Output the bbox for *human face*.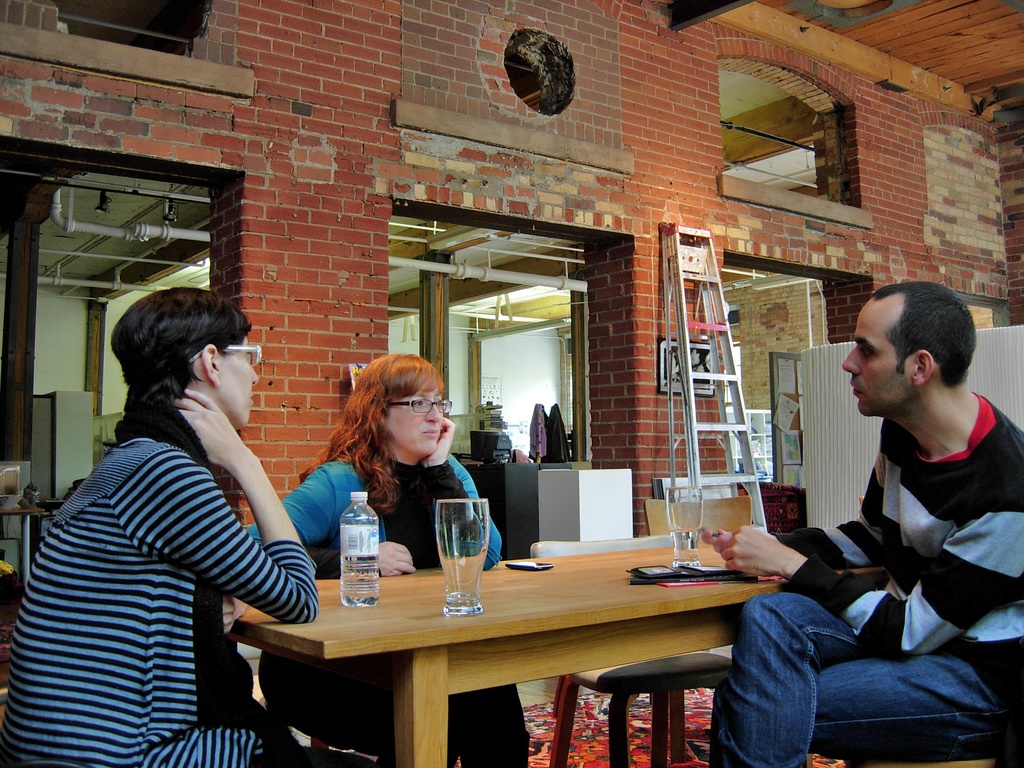
390/381/449/459.
